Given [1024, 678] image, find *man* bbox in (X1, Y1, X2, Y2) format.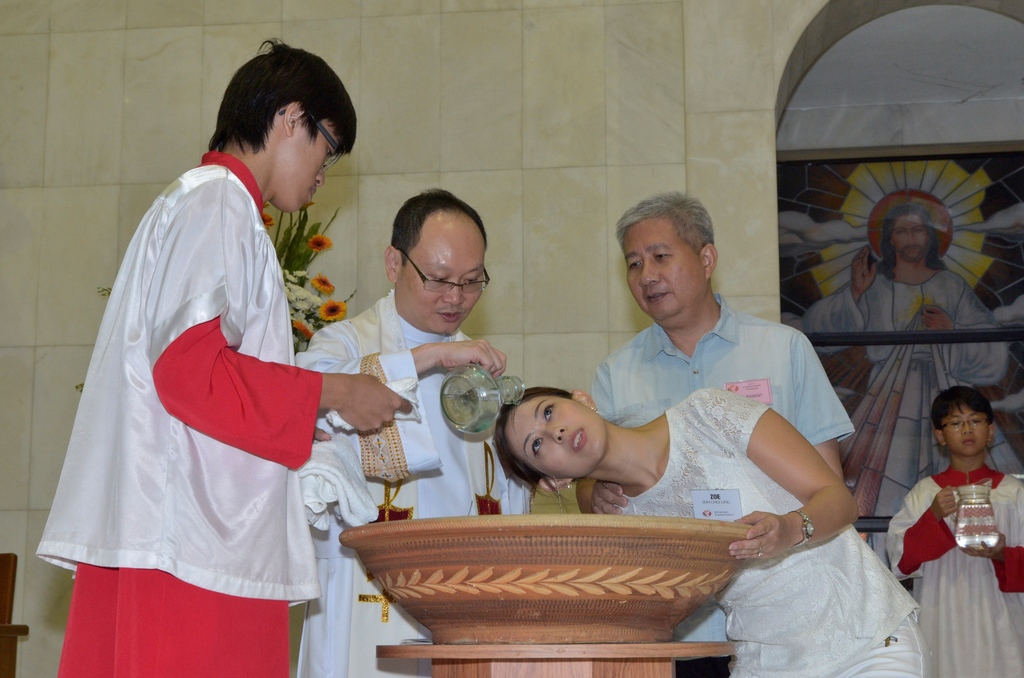
(572, 190, 855, 508).
